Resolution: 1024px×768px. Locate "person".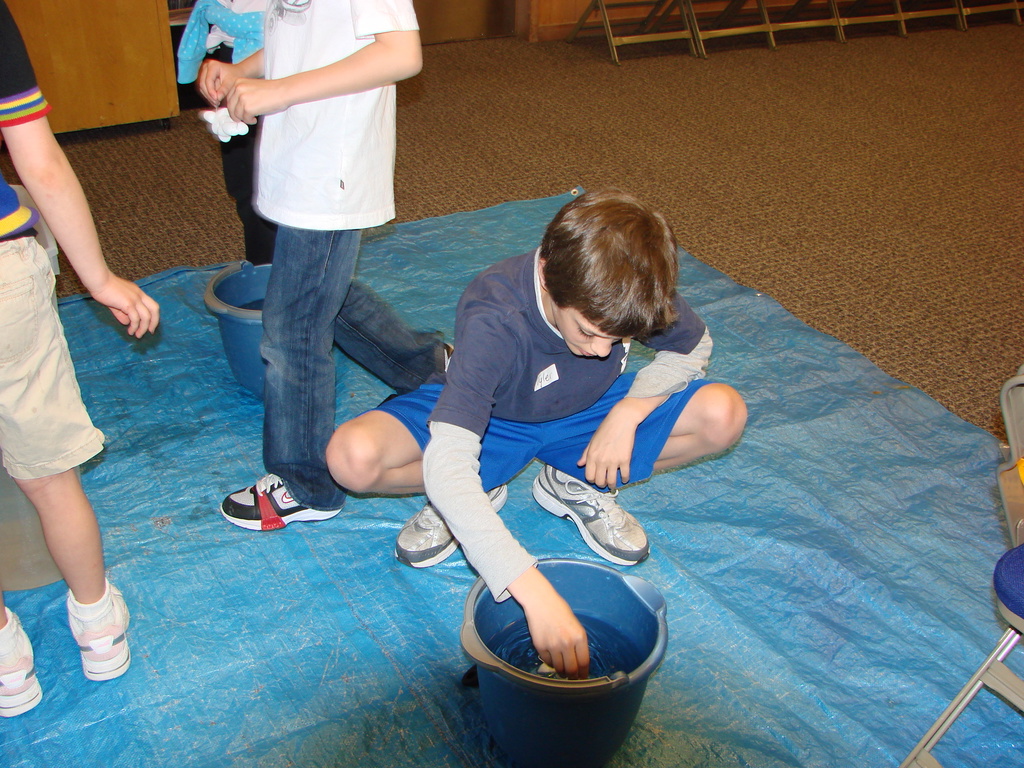
<bbox>0, 1, 132, 725</bbox>.
